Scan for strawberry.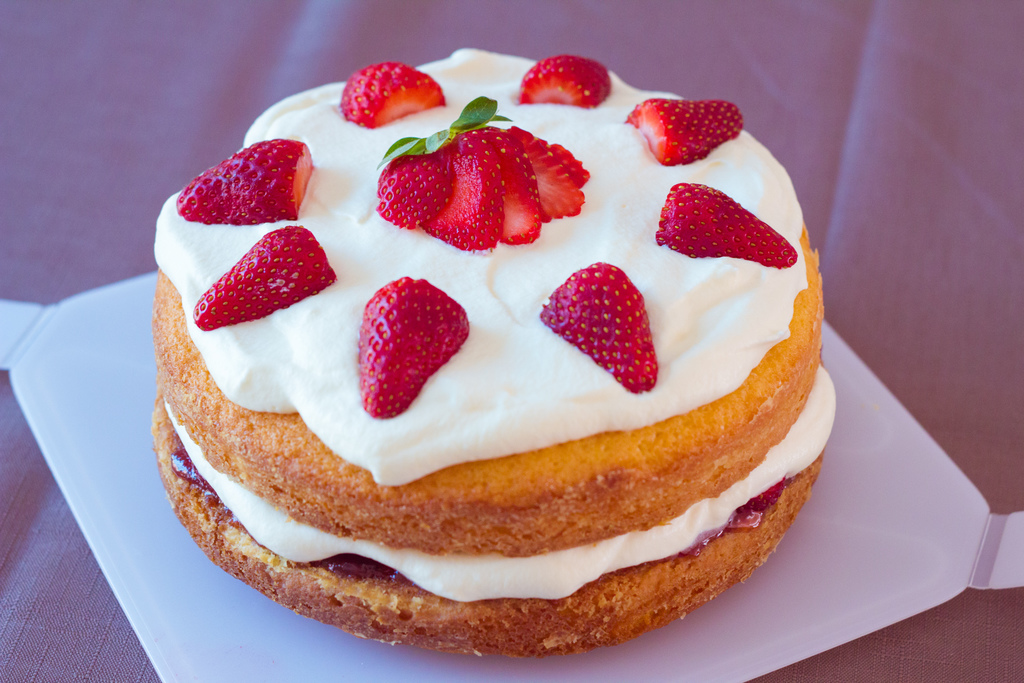
Scan result: (left=650, top=174, right=801, bottom=267).
